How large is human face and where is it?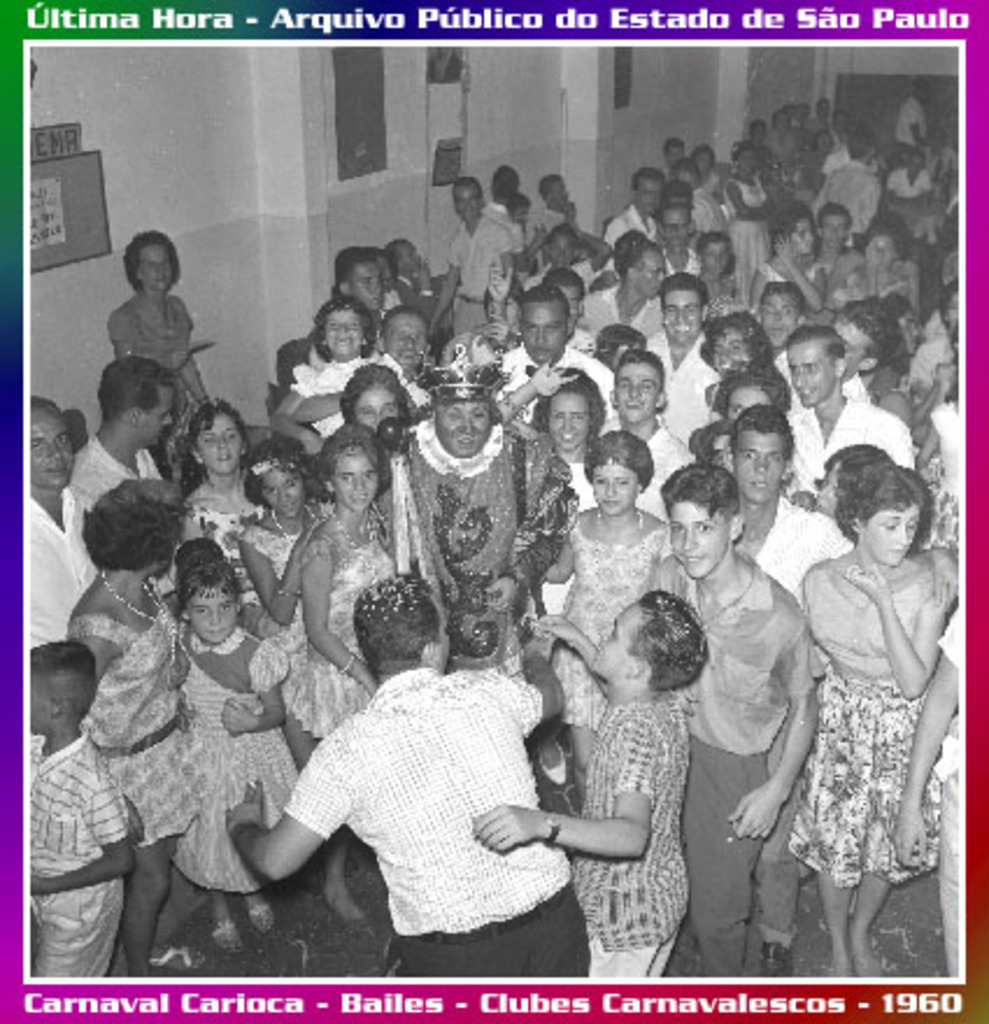
Bounding box: region(30, 403, 77, 491).
